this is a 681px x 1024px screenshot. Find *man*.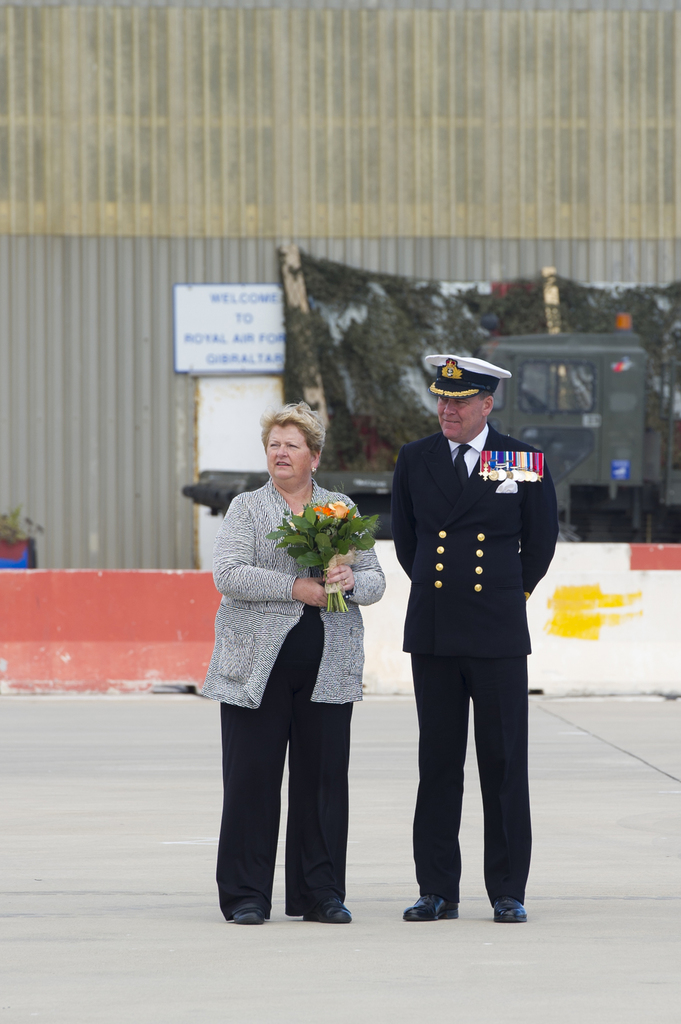
Bounding box: (x1=387, y1=324, x2=558, y2=932).
